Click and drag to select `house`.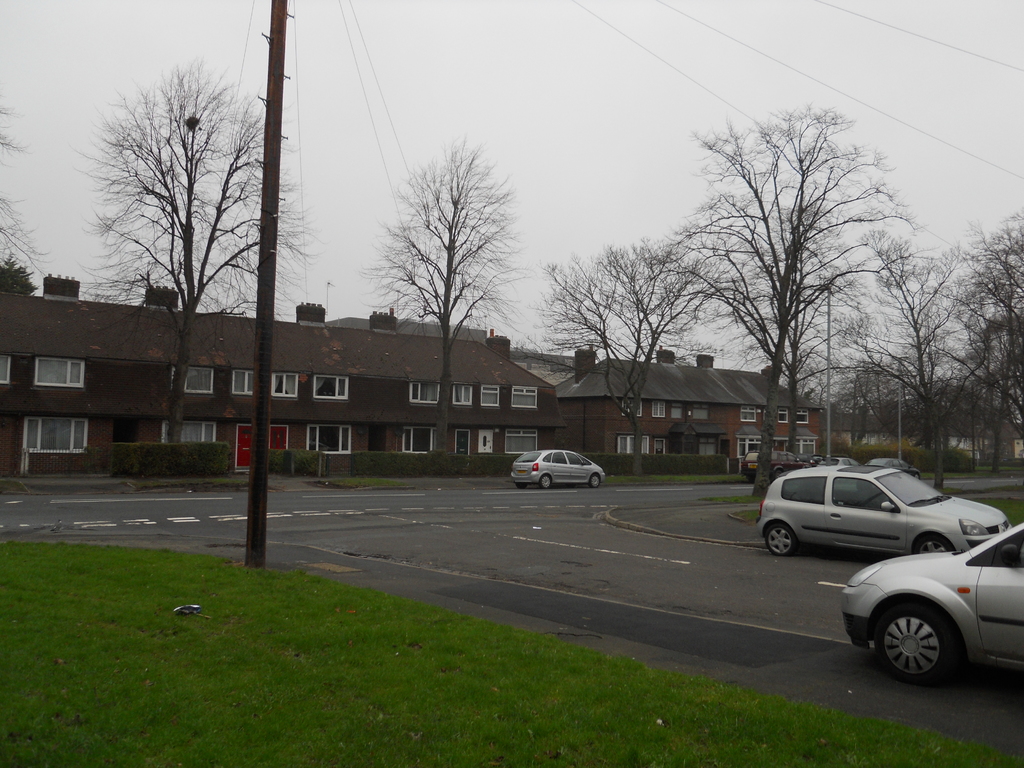
Selection: region(521, 343, 735, 515).
